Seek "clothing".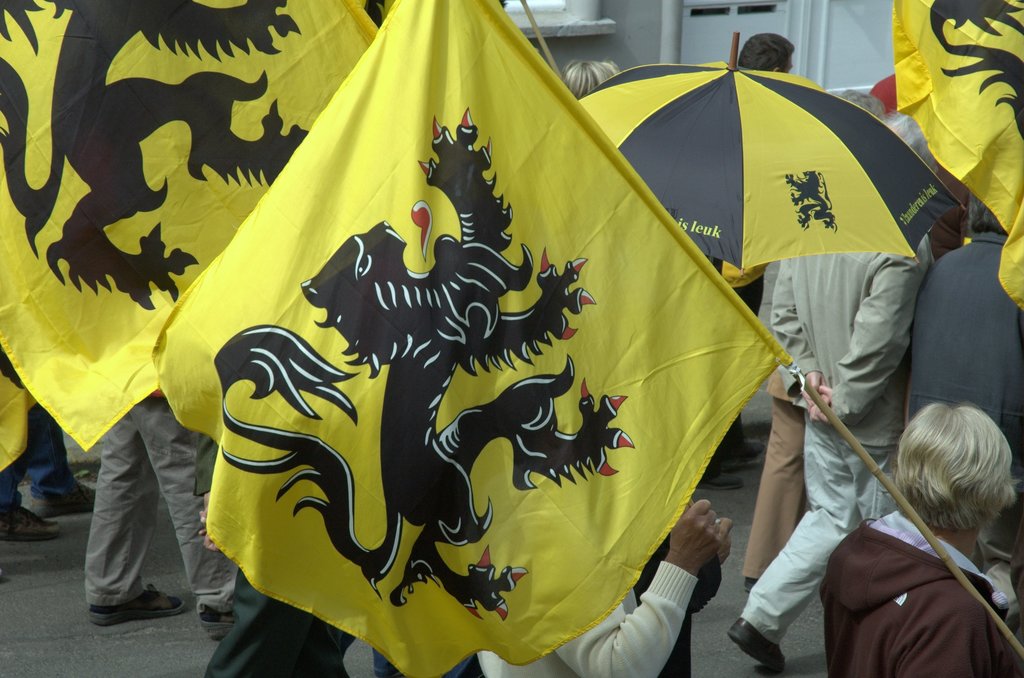
700 409 752 483.
